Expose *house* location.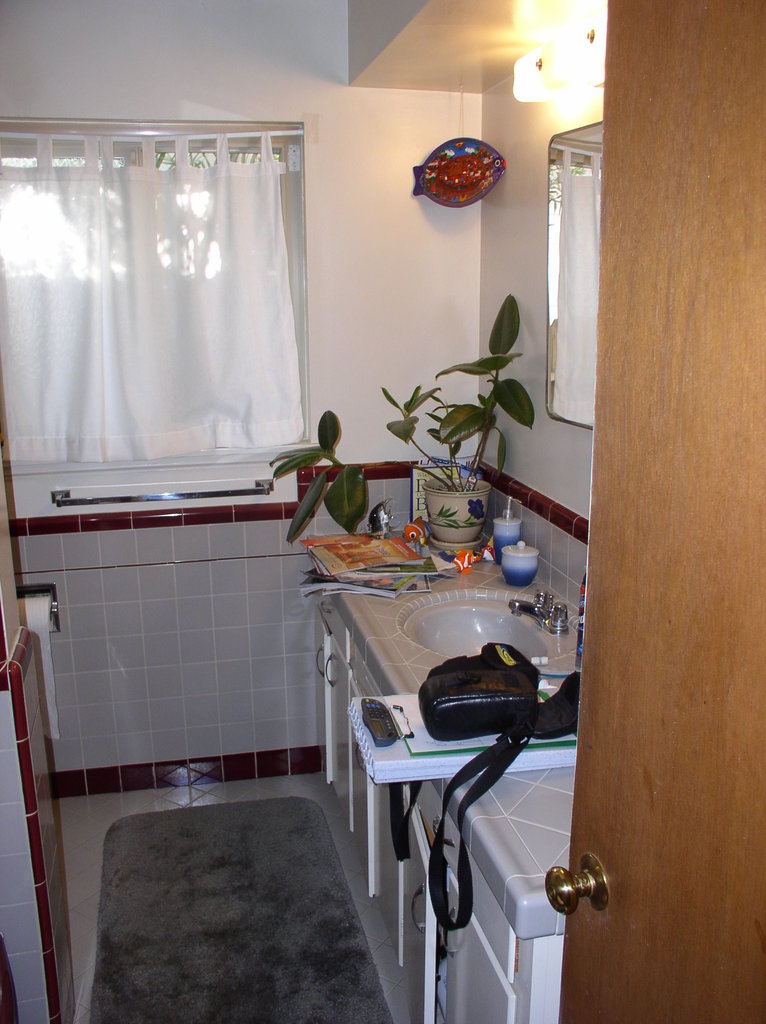
Exposed at [left=0, top=0, right=765, bottom=1023].
